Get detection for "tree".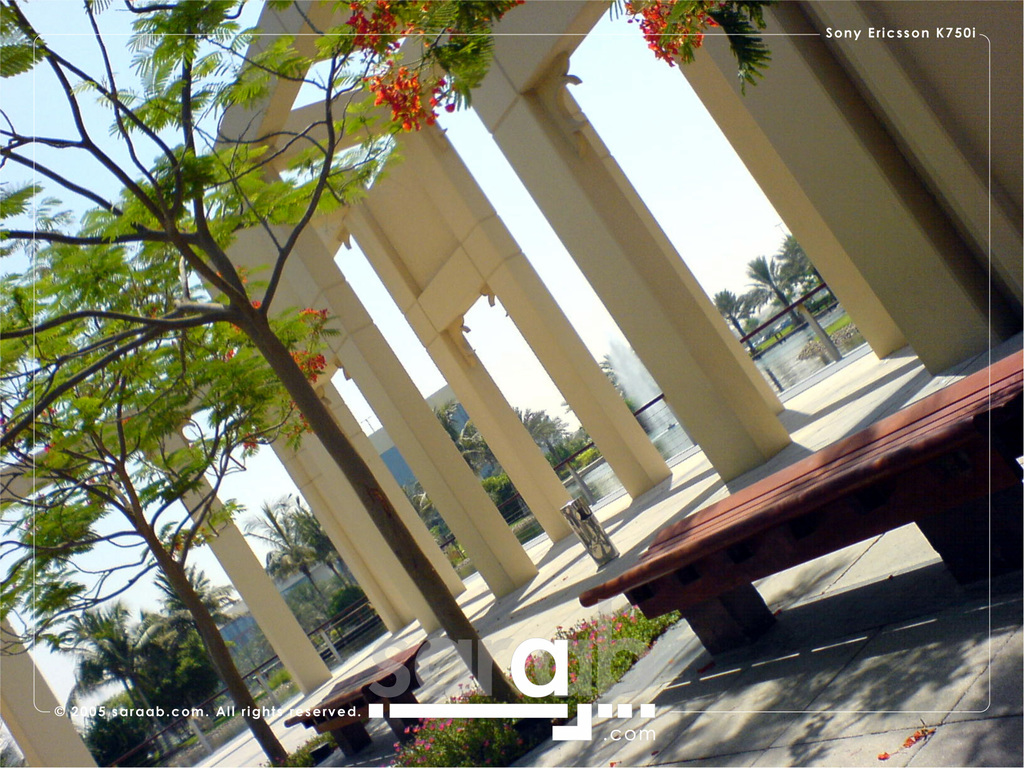
Detection: (772,225,828,302).
